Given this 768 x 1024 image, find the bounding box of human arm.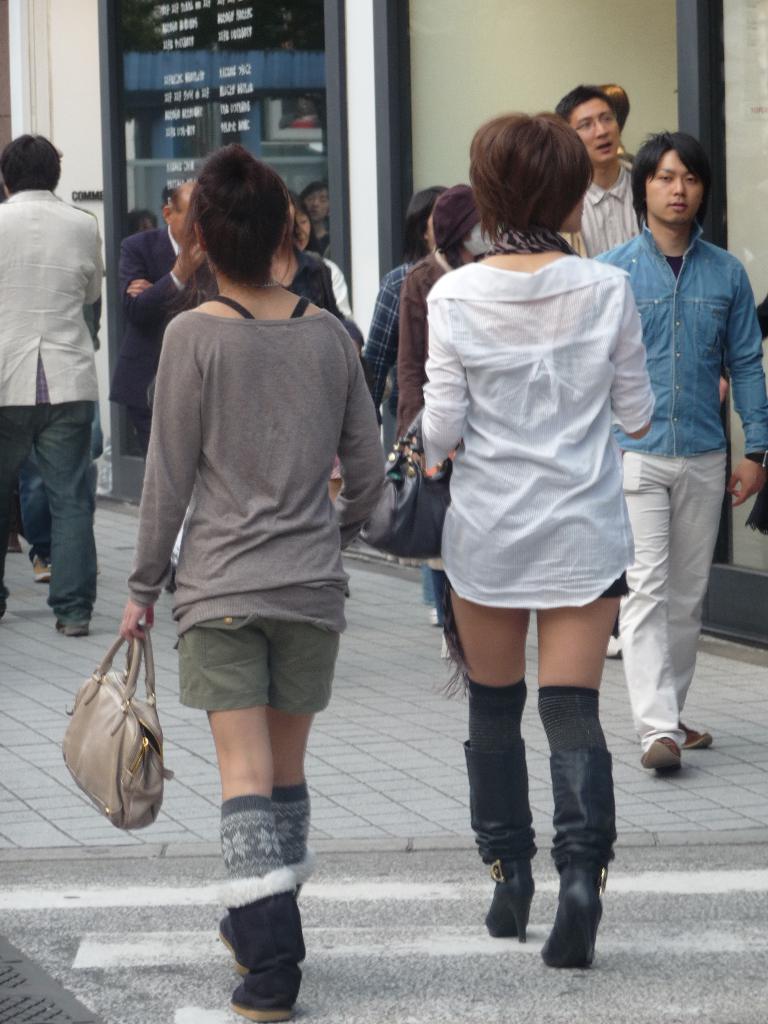
394/287/424/449.
